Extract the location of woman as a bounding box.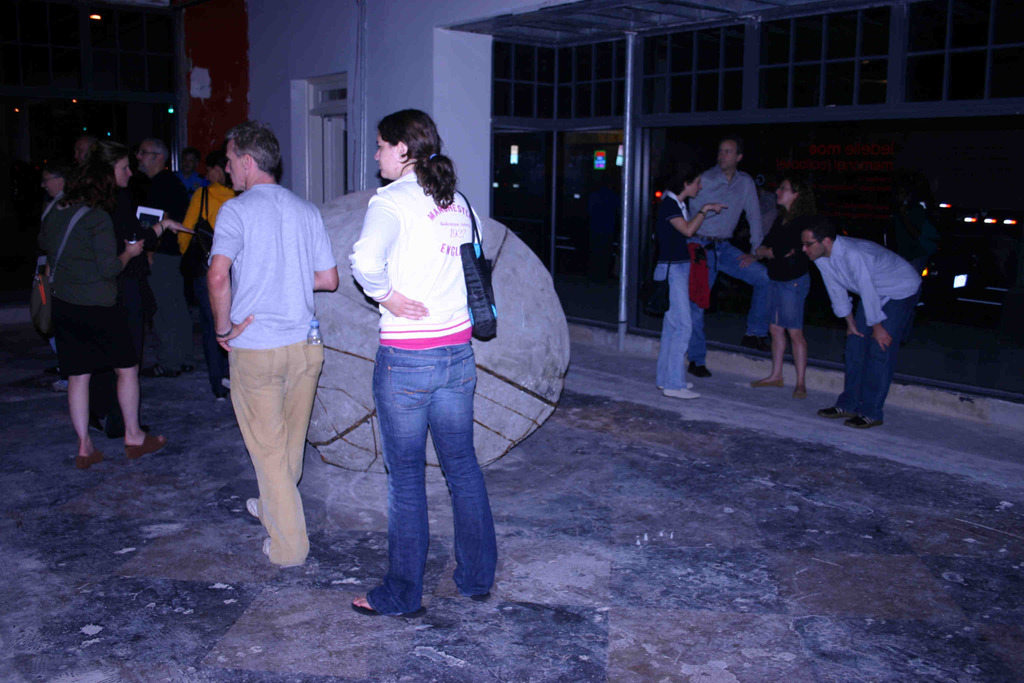
[168, 148, 240, 400].
